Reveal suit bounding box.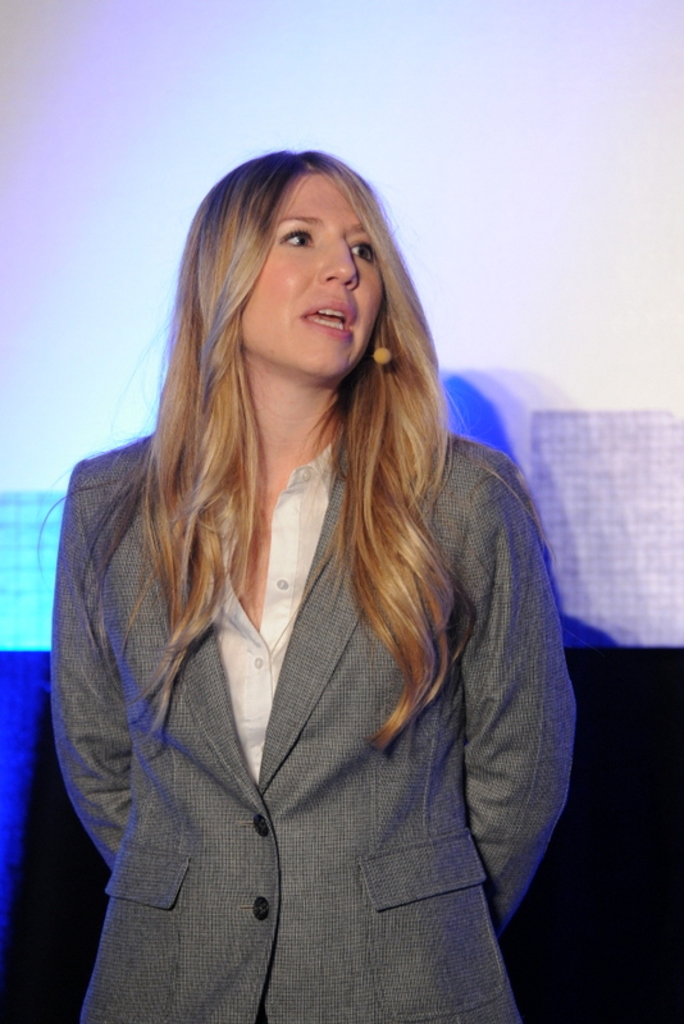
Revealed: box=[41, 480, 533, 1004].
